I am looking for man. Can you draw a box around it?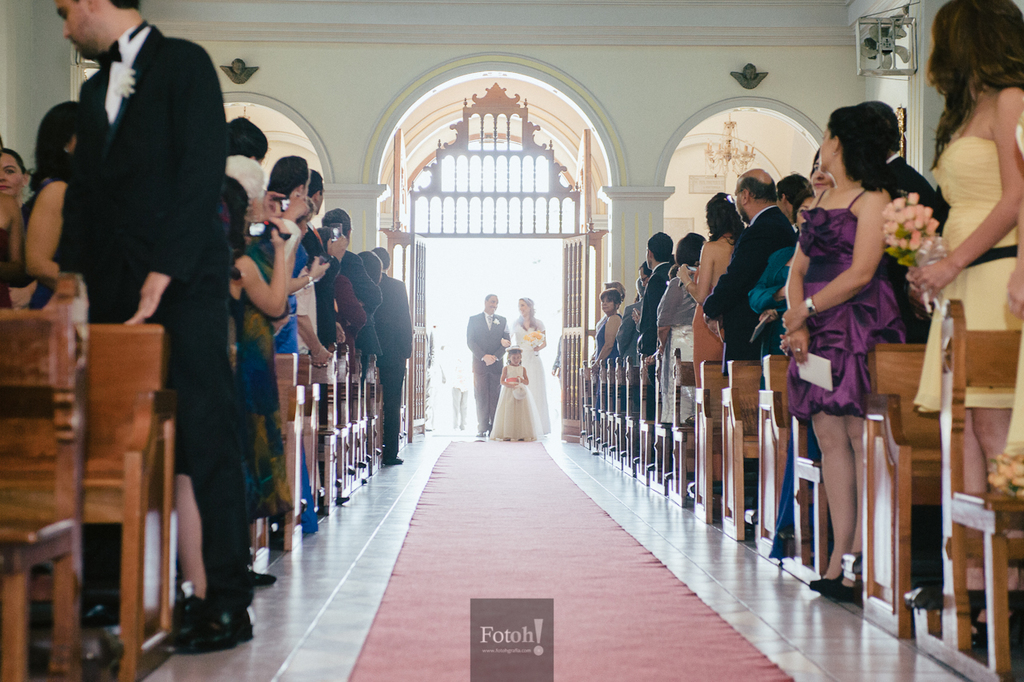
Sure, the bounding box is <region>376, 243, 415, 465</region>.
